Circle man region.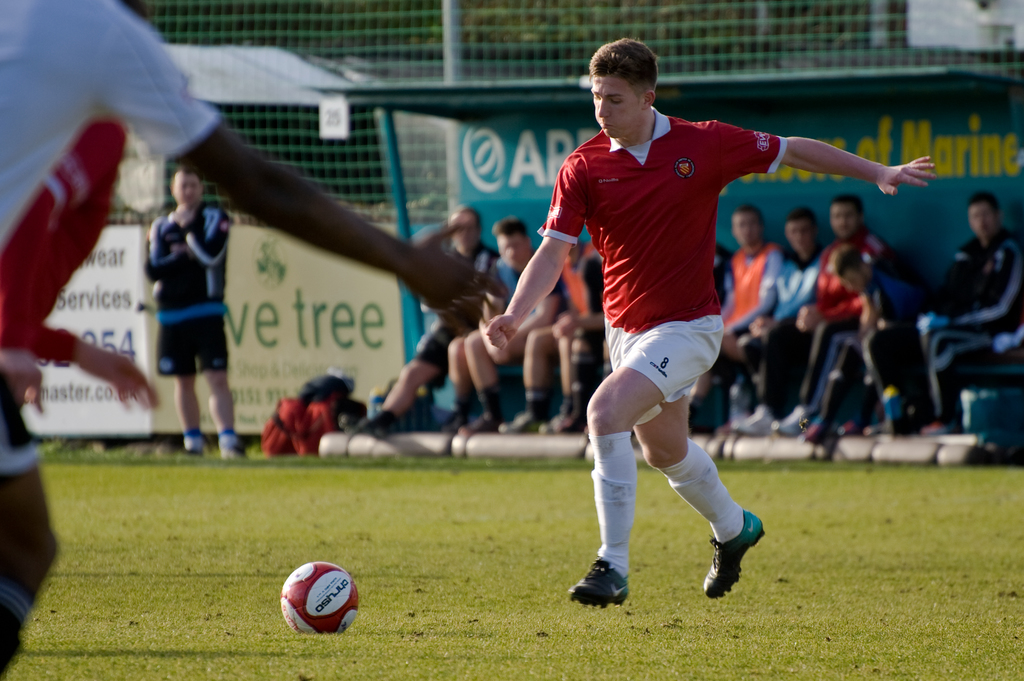
Region: 356,209,502,436.
